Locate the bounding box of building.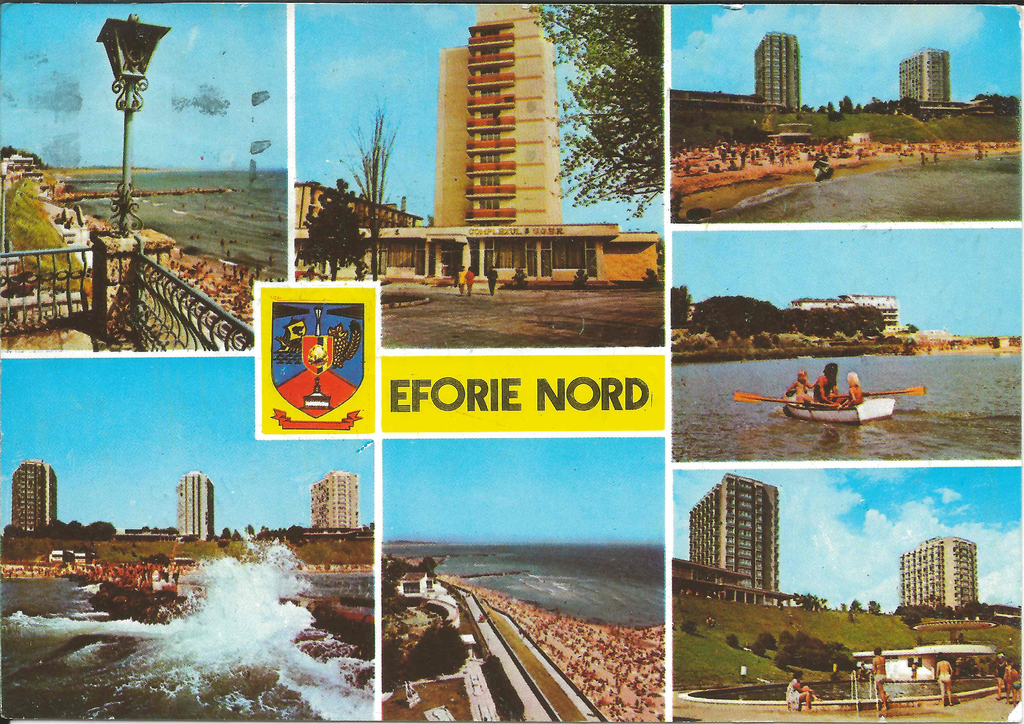
Bounding box: bbox=[671, 472, 796, 604].
